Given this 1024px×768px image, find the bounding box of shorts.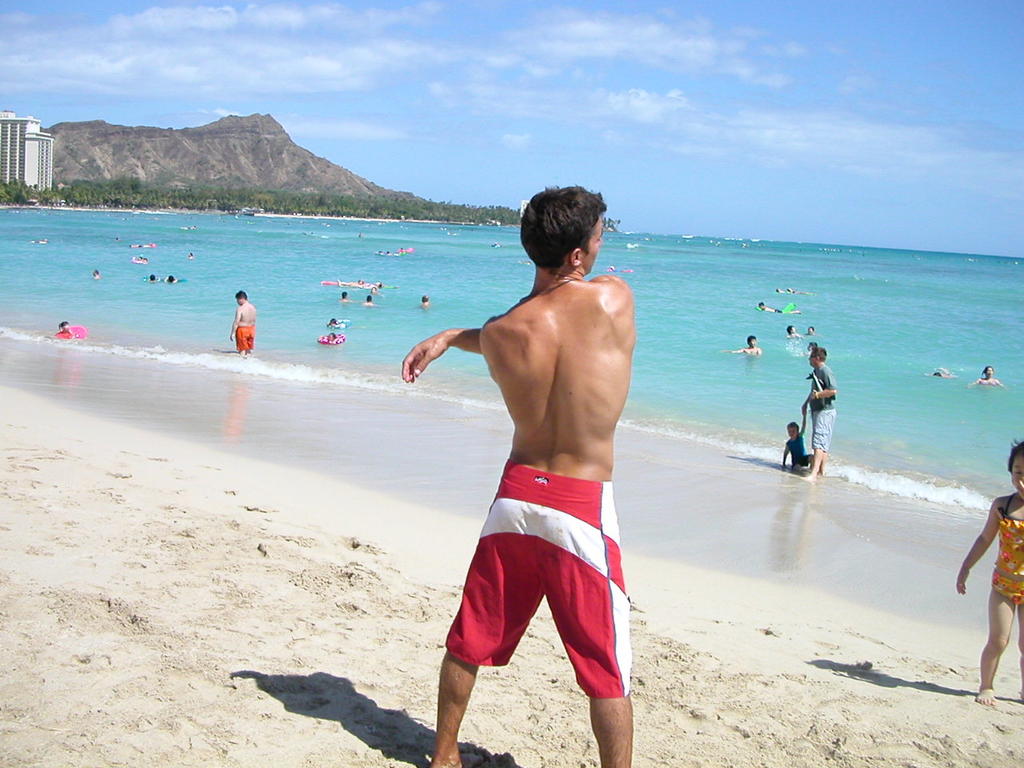
(x1=231, y1=325, x2=255, y2=351).
